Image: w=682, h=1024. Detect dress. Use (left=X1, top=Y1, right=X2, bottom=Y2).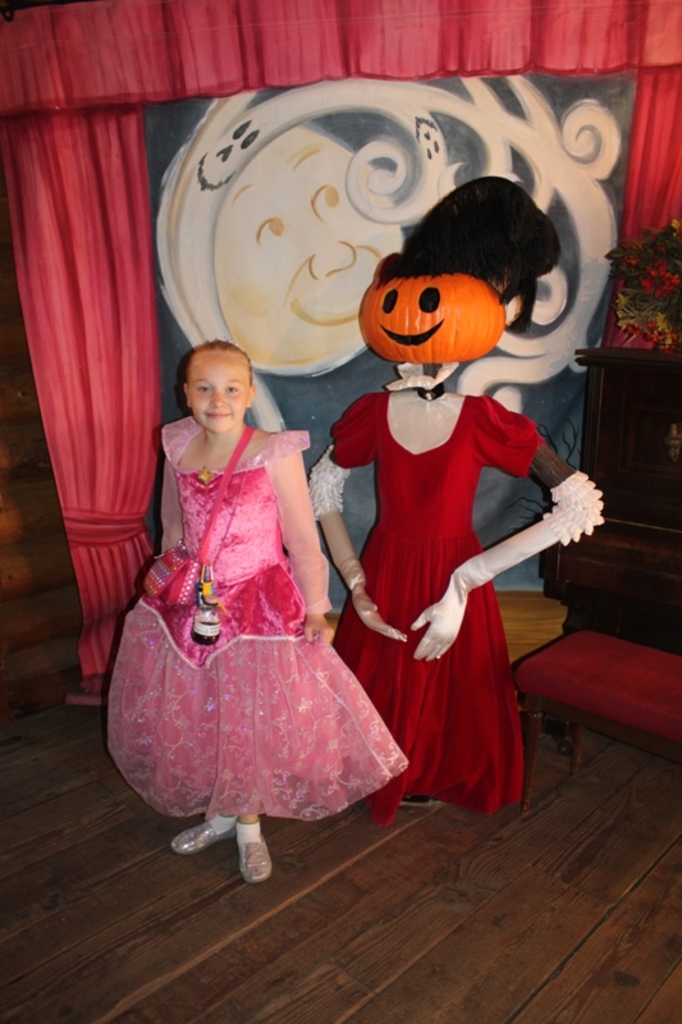
(left=312, top=392, right=608, bottom=831).
